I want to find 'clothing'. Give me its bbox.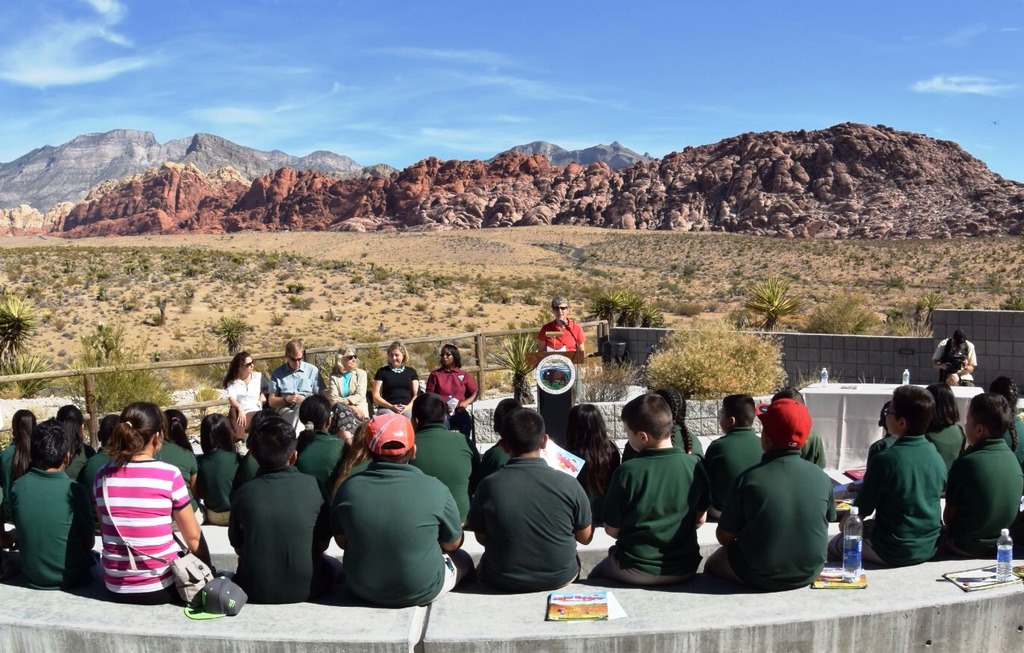
rect(296, 430, 350, 491).
